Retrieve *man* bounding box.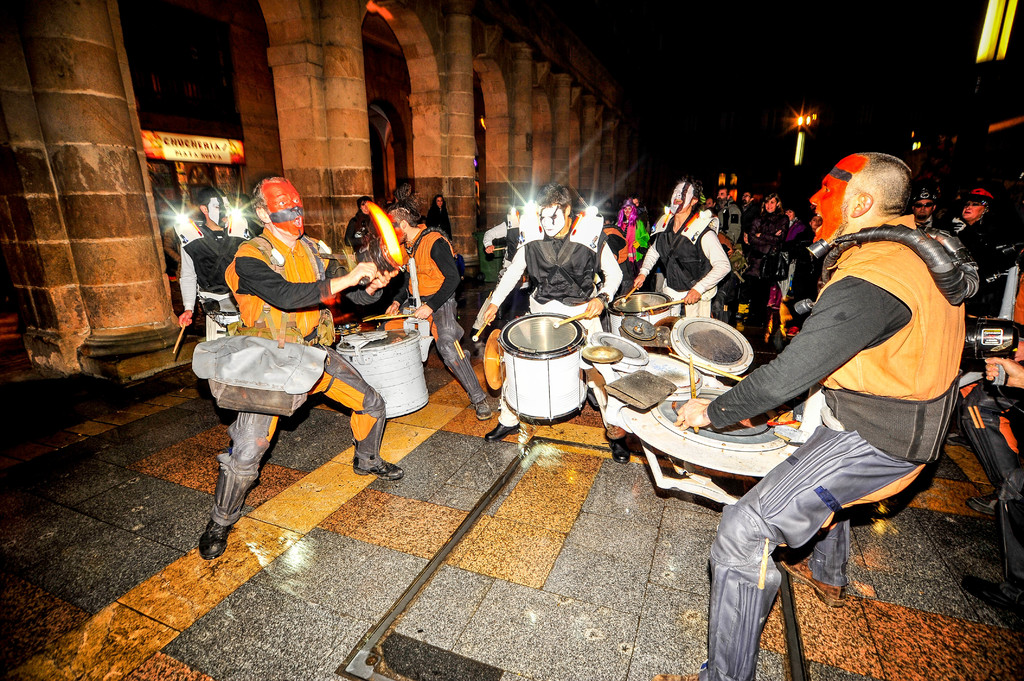
Bounding box: {"x1": 630, "y1": 176, "x2": 735, "y2": 323}.
